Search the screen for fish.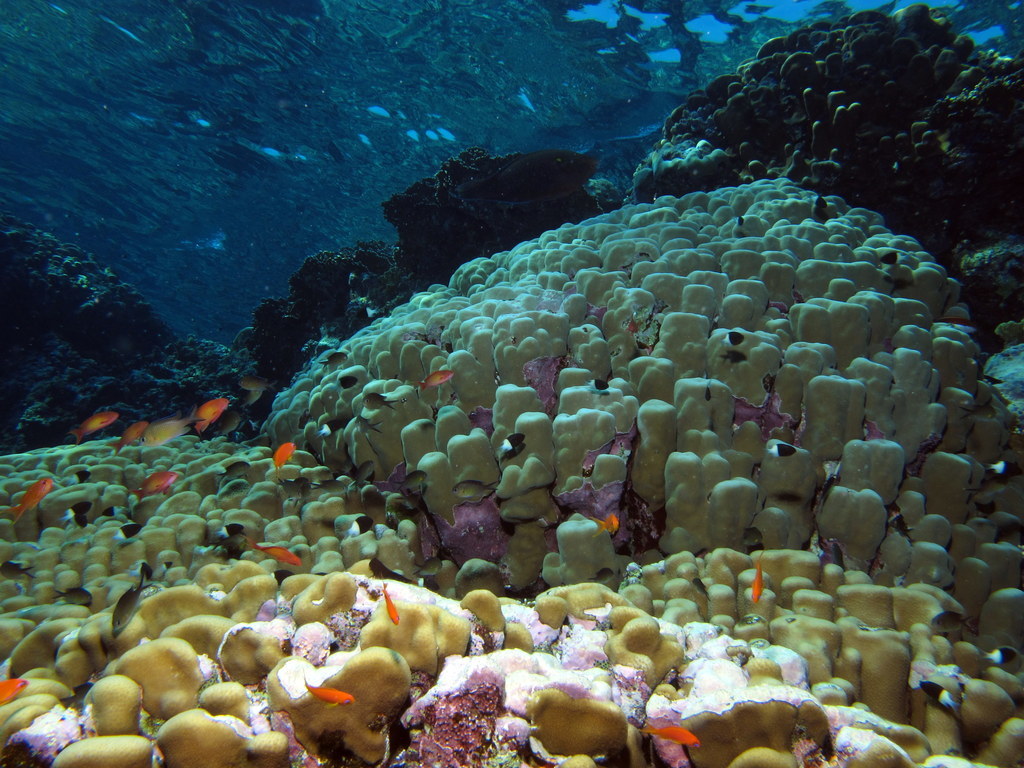
Found at 413,366,455,391.
